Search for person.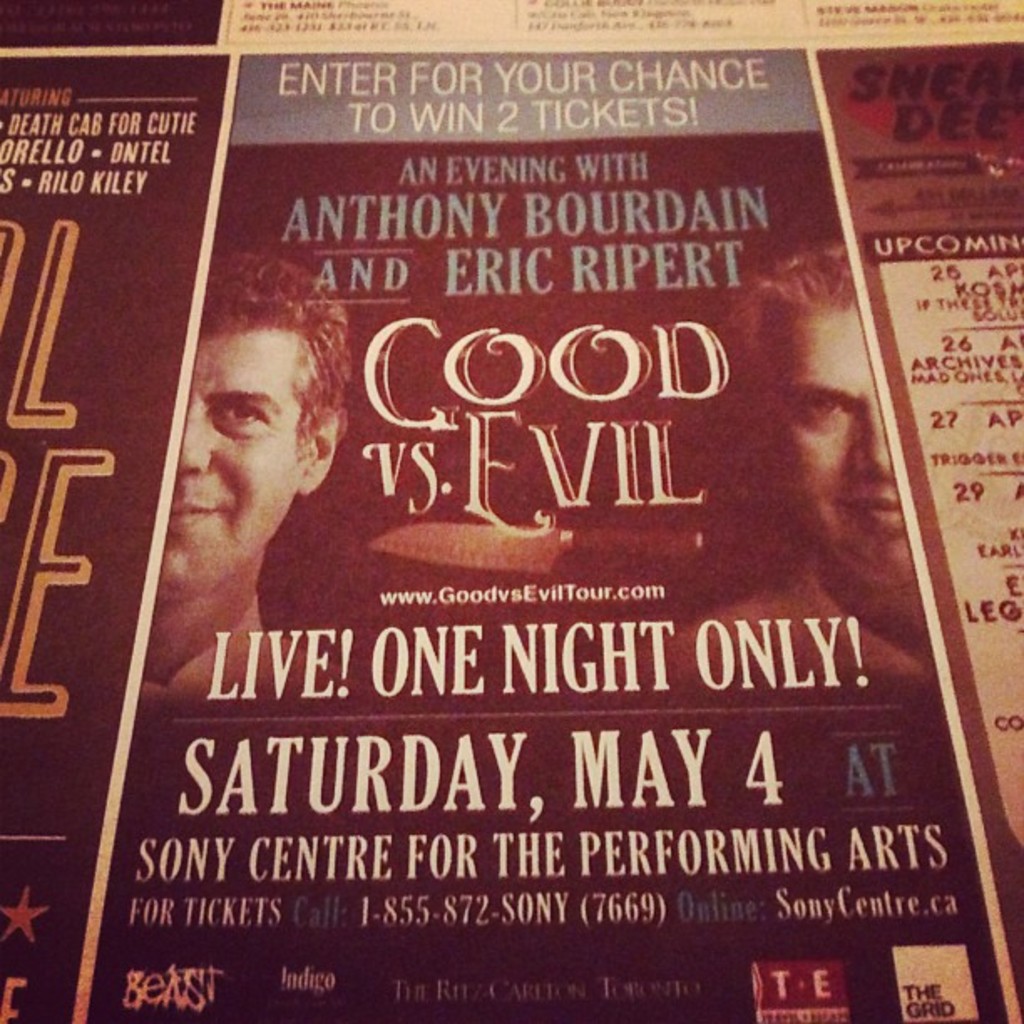
Found at rect(654, 243, 939, 679).
